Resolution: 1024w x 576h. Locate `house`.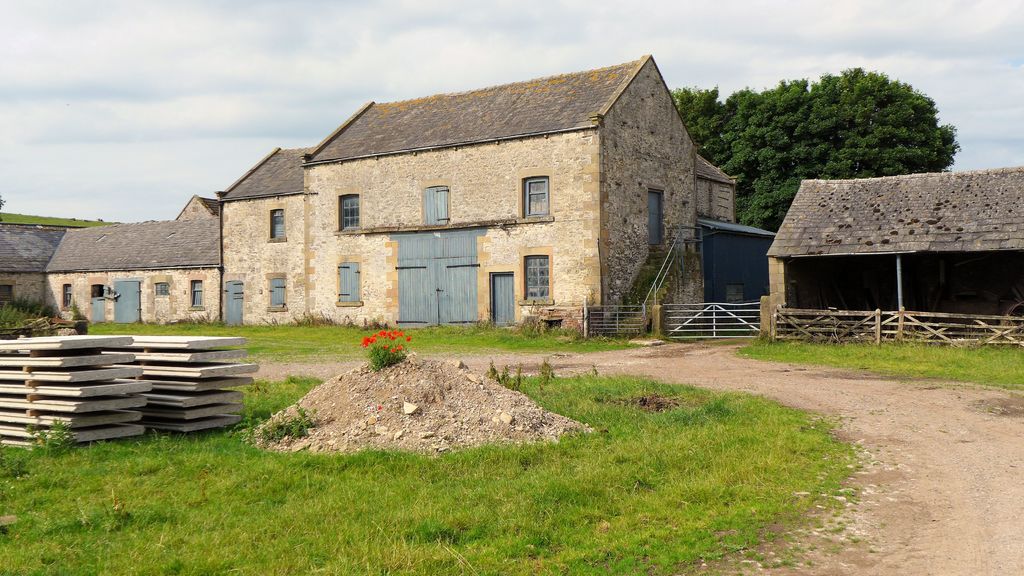
[x1=758, y1=175, x2=1023, y2=340].
